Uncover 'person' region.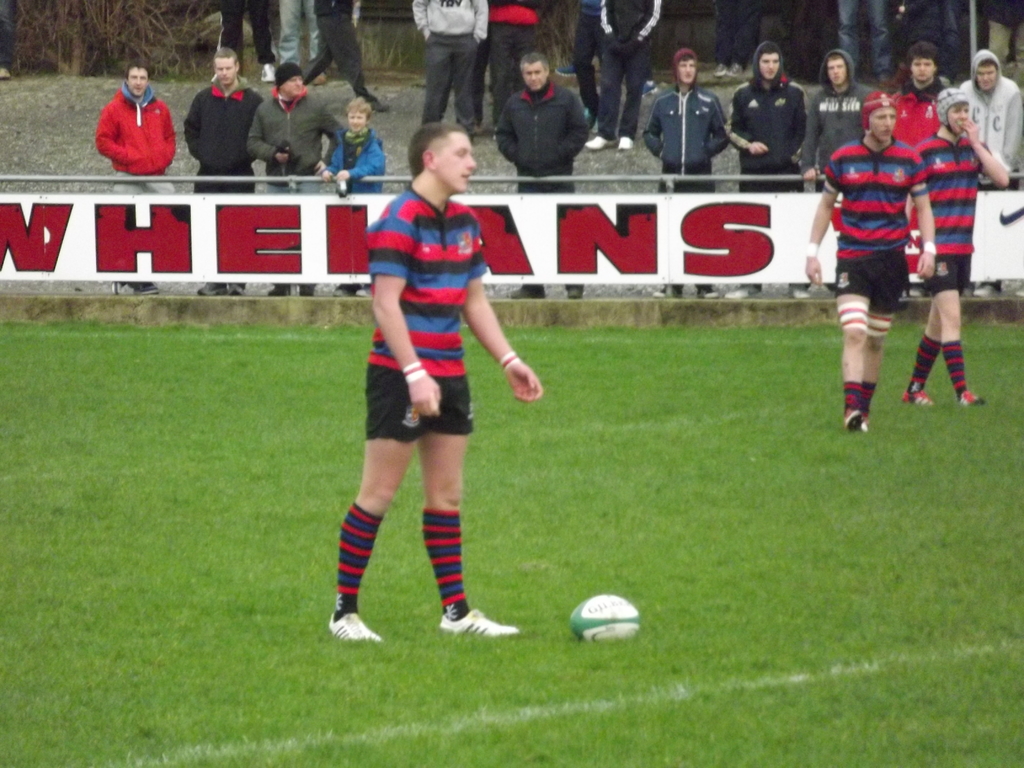
Uncovered: [806, 93, 933, 436].
